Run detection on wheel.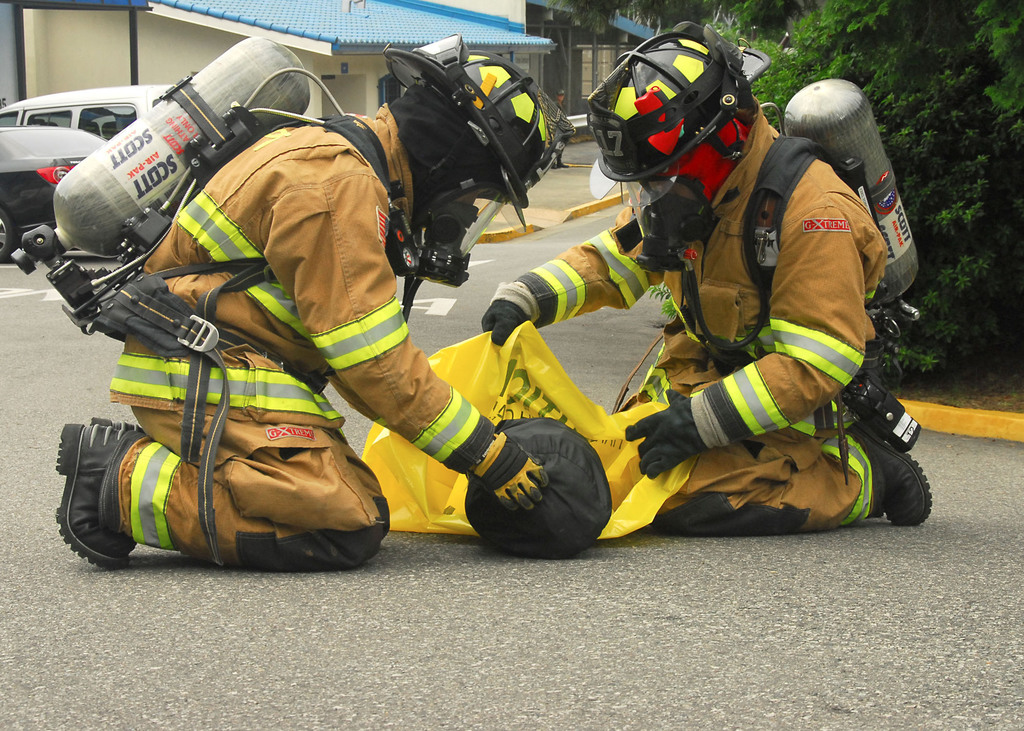
Result: [0, 198, 11, 257].
